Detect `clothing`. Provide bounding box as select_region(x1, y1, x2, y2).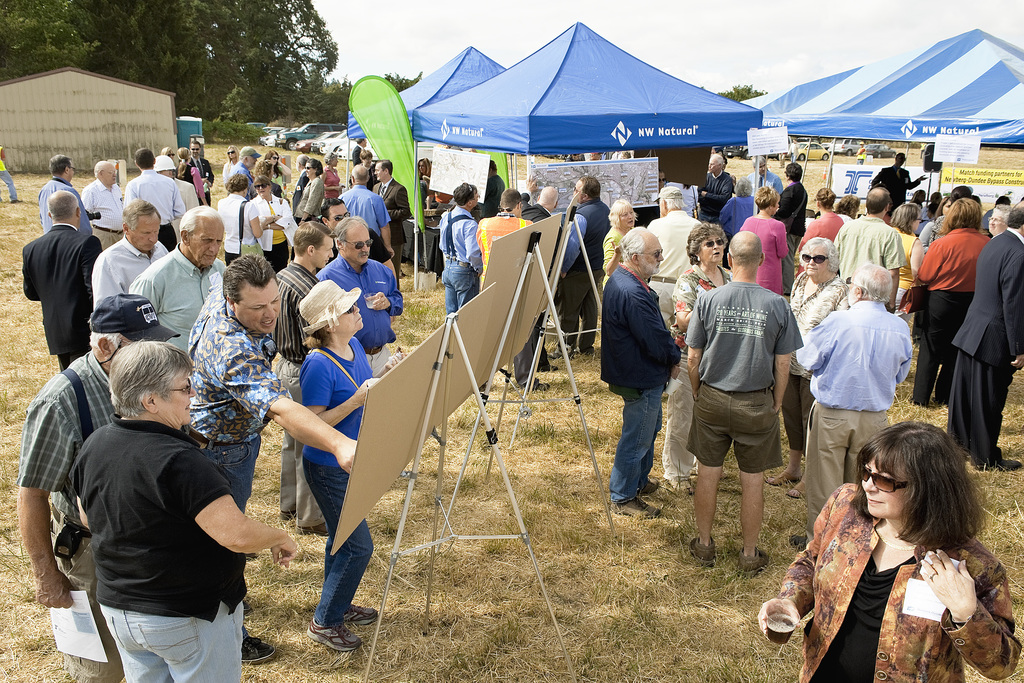
select_region(782, 270, 853, 447).
